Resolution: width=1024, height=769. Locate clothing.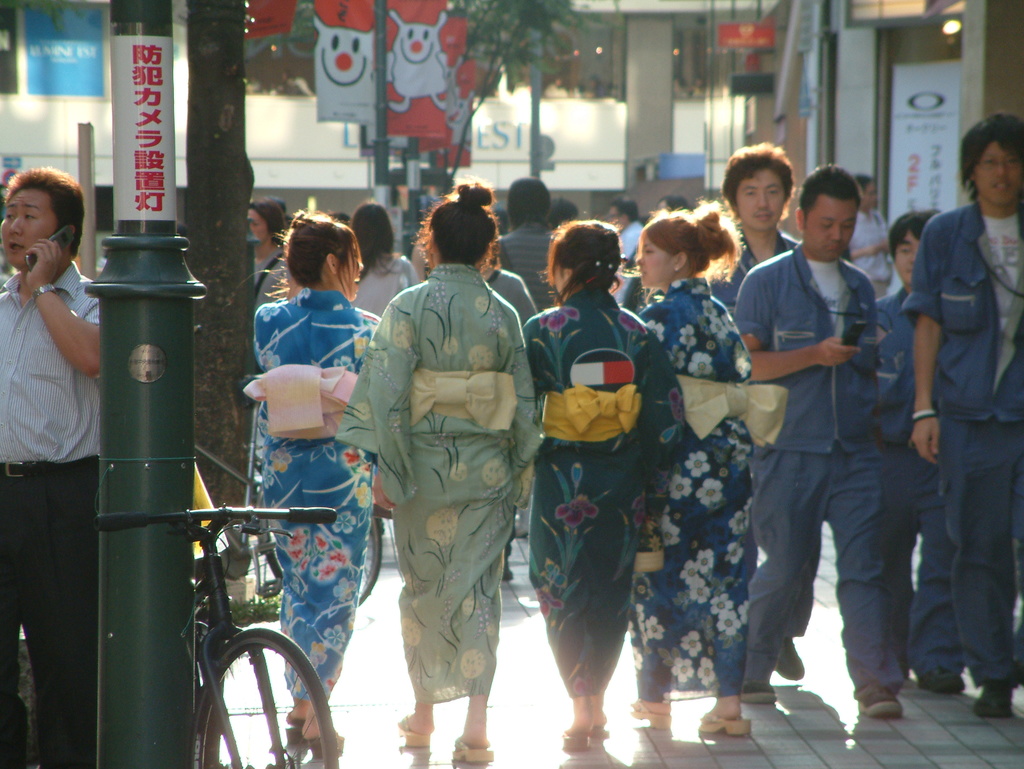
detection(609, 223, 646, 281).
